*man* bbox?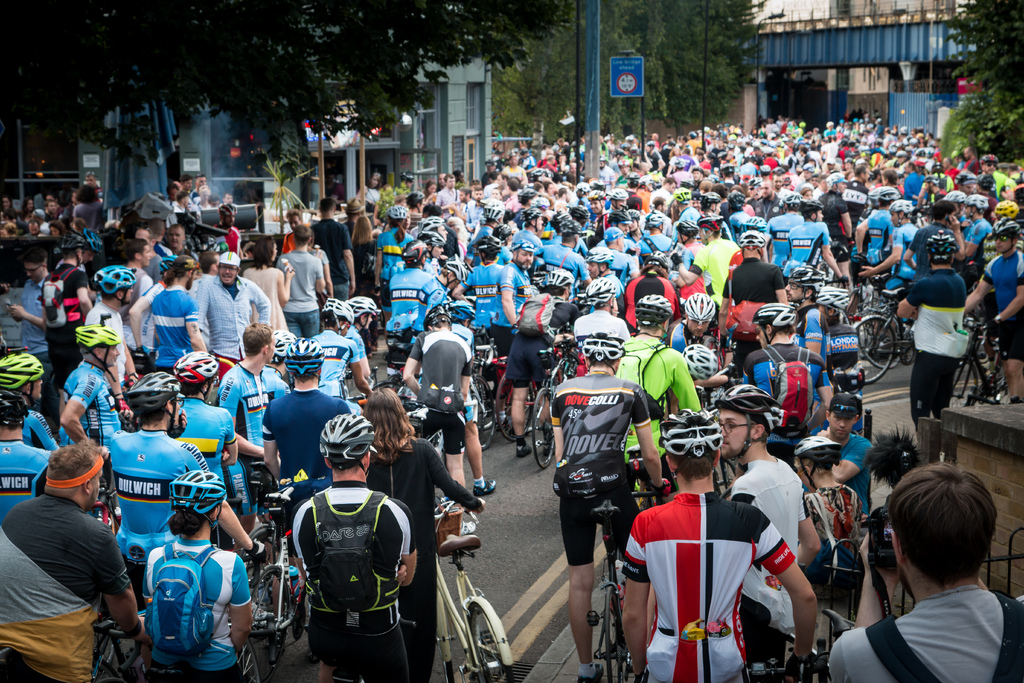
x1=86, y1=171, x2=93, y2=188
